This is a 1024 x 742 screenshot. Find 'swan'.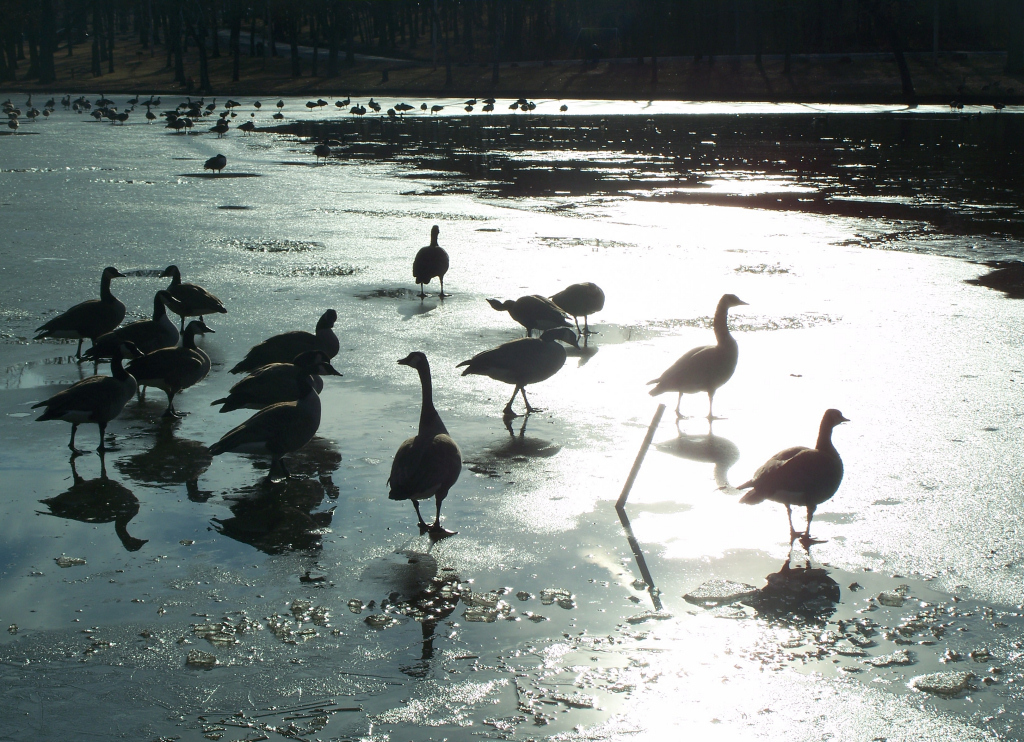
Bounding box: x1=412 y1=219 x2=449 y2=298.
